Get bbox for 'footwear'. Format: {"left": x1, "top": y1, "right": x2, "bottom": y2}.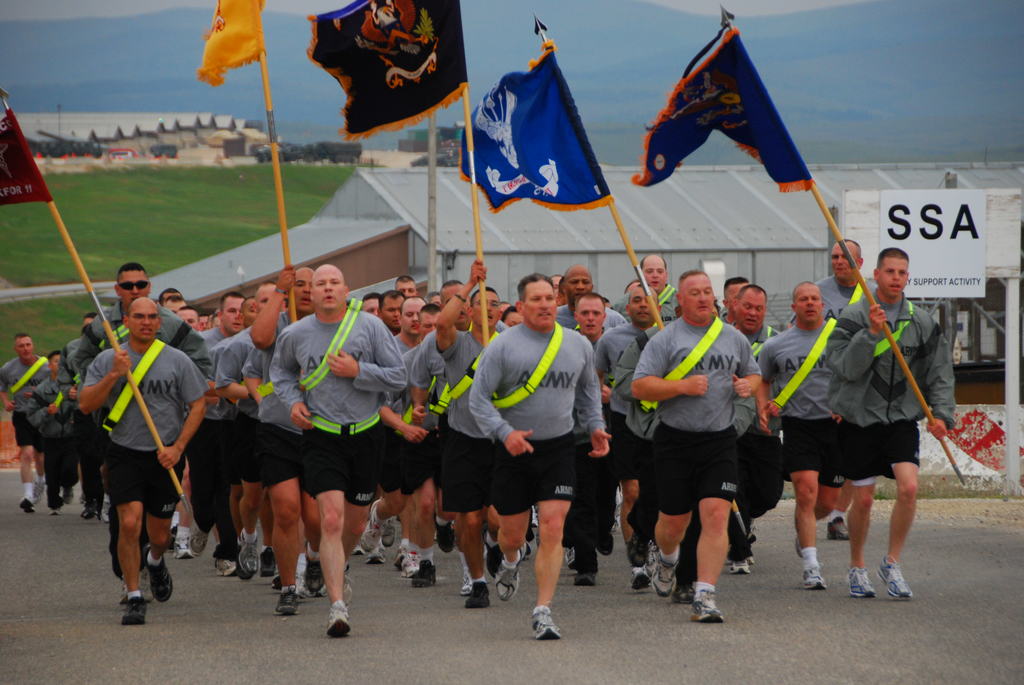
{"left": 730, "top": 559, "right": 751, "bottom": 576}.
